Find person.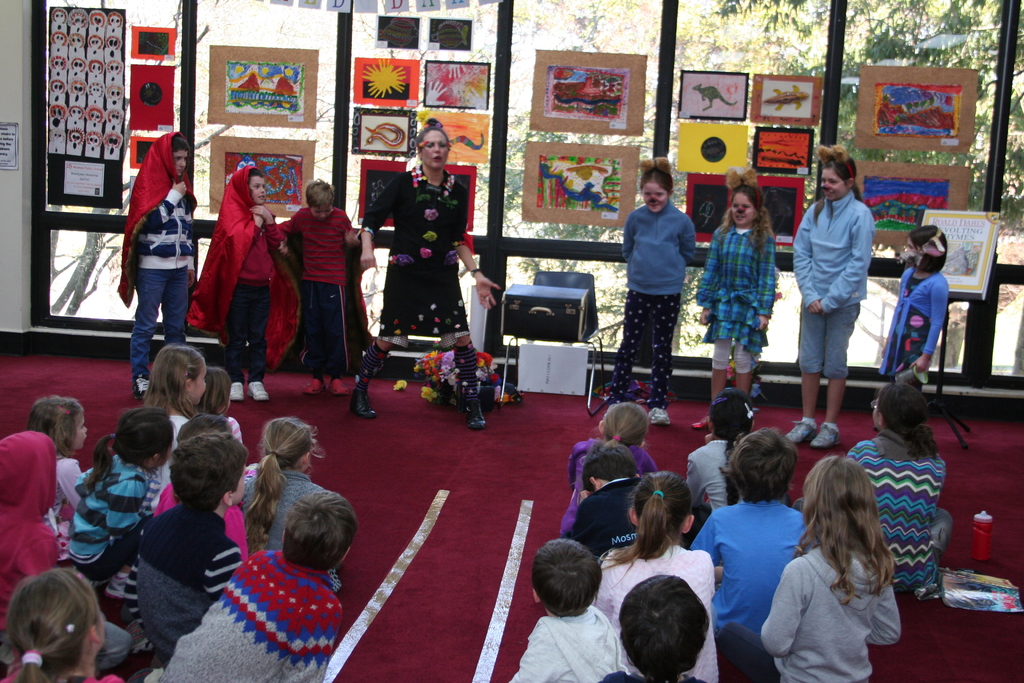
{"left": 855, "top": 222, "right": 951, "bottom": 452}.
